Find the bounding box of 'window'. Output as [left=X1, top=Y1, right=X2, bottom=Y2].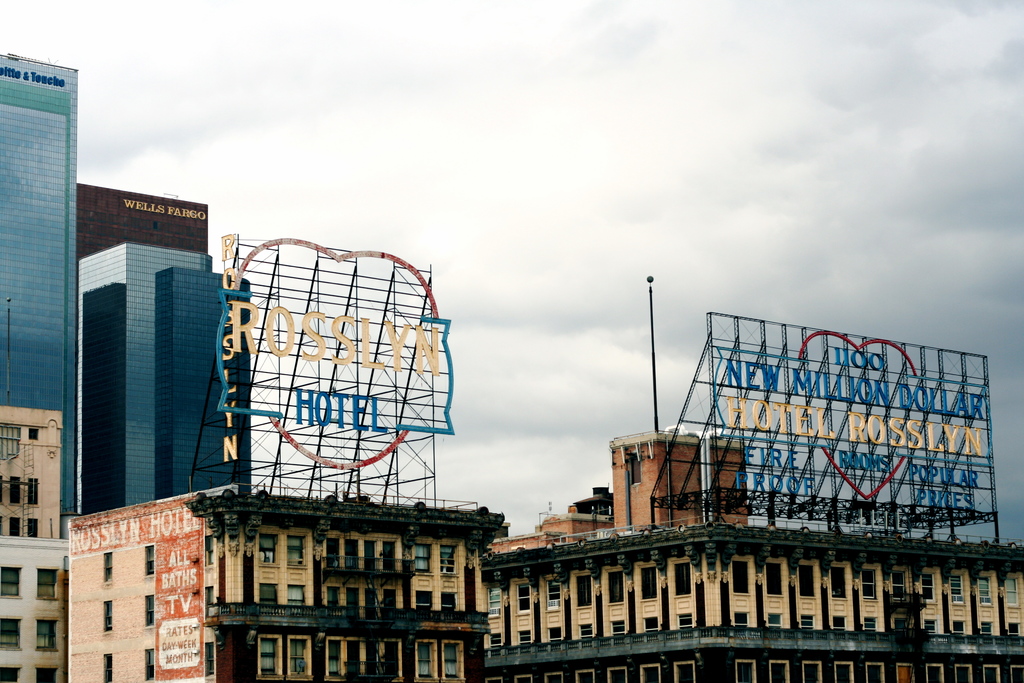
[left=0, top=517, right=4, bottom=536].
